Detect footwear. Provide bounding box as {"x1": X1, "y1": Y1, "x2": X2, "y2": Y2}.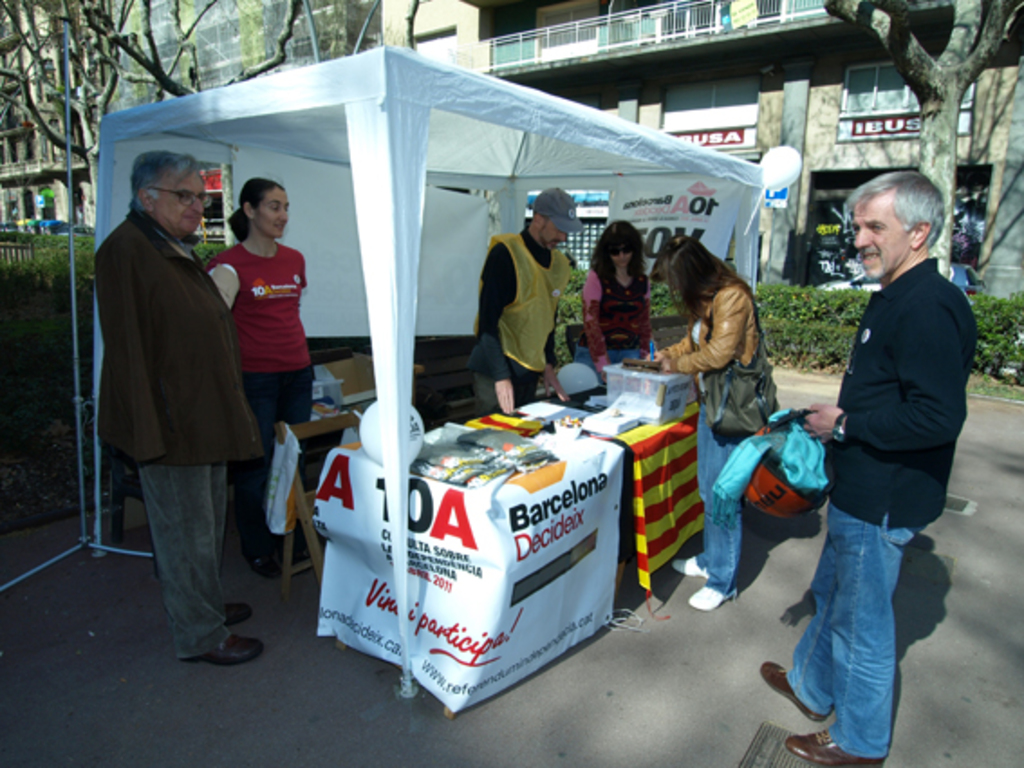
{"x1": 762, "y1": 663, "x2": 825, "y2": 725}.
